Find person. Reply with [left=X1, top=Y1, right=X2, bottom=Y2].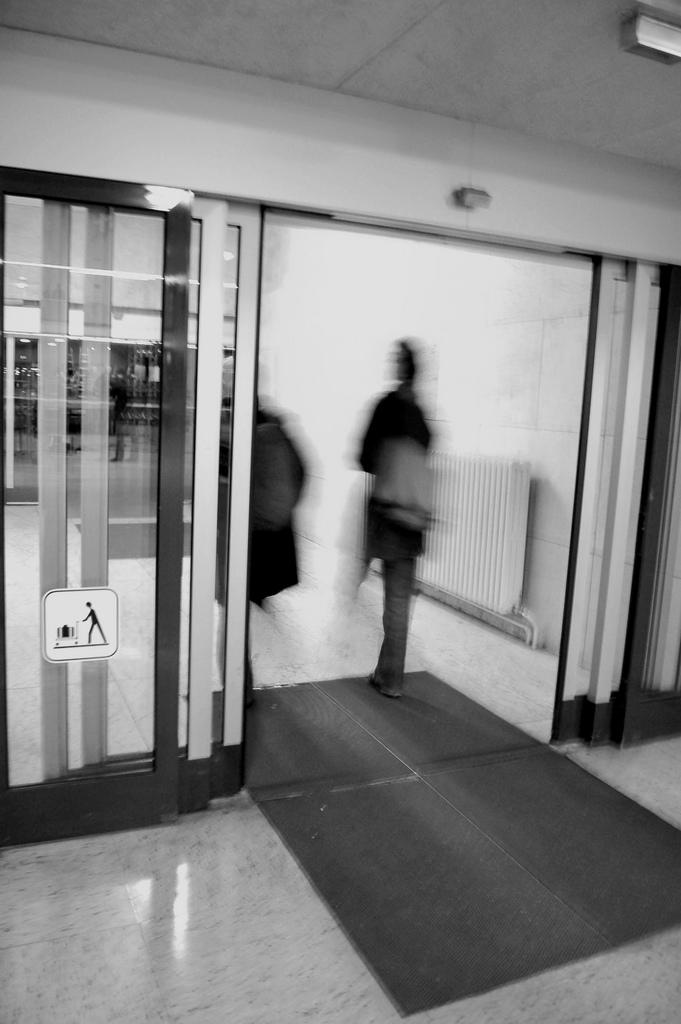
[left=214, top=345, right=308, bottom=703].
